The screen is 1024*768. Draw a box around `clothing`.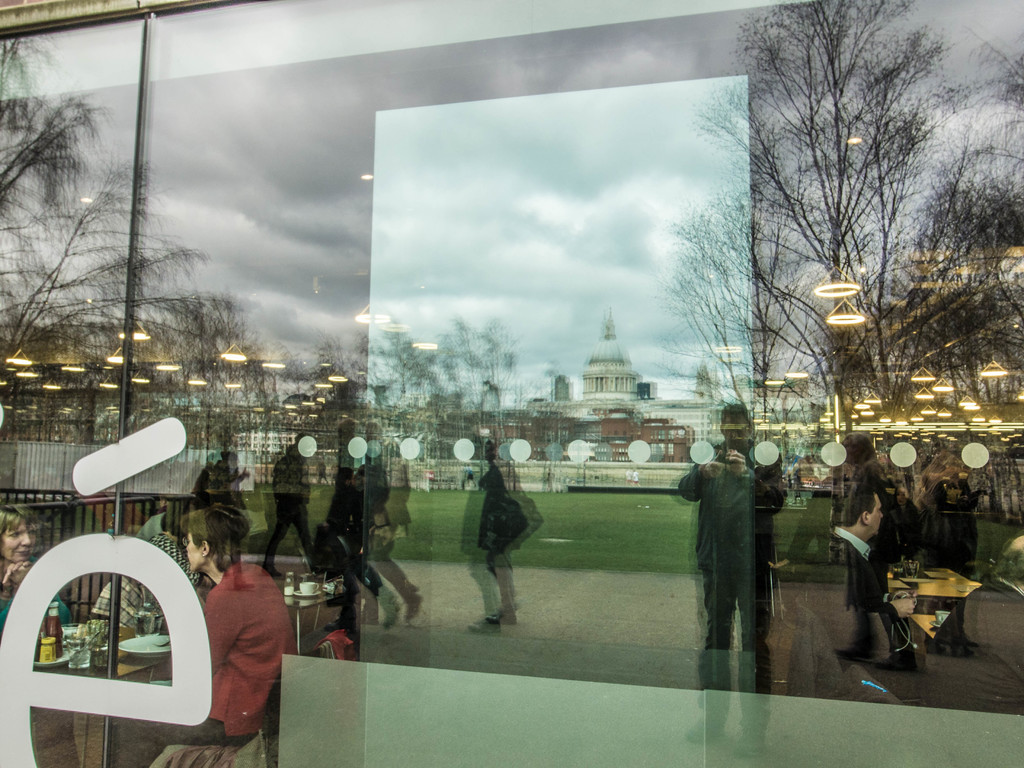
<bbox>676, 440, 782, 737</bbox>.
